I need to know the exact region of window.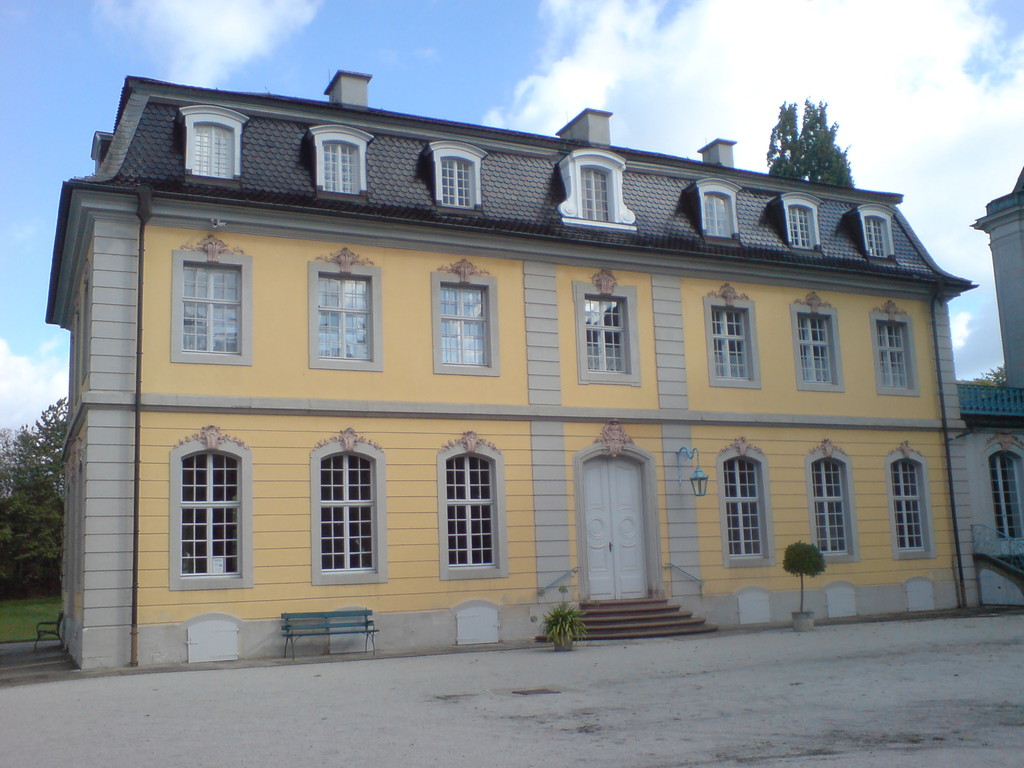
Region: 874/317/916/388.
